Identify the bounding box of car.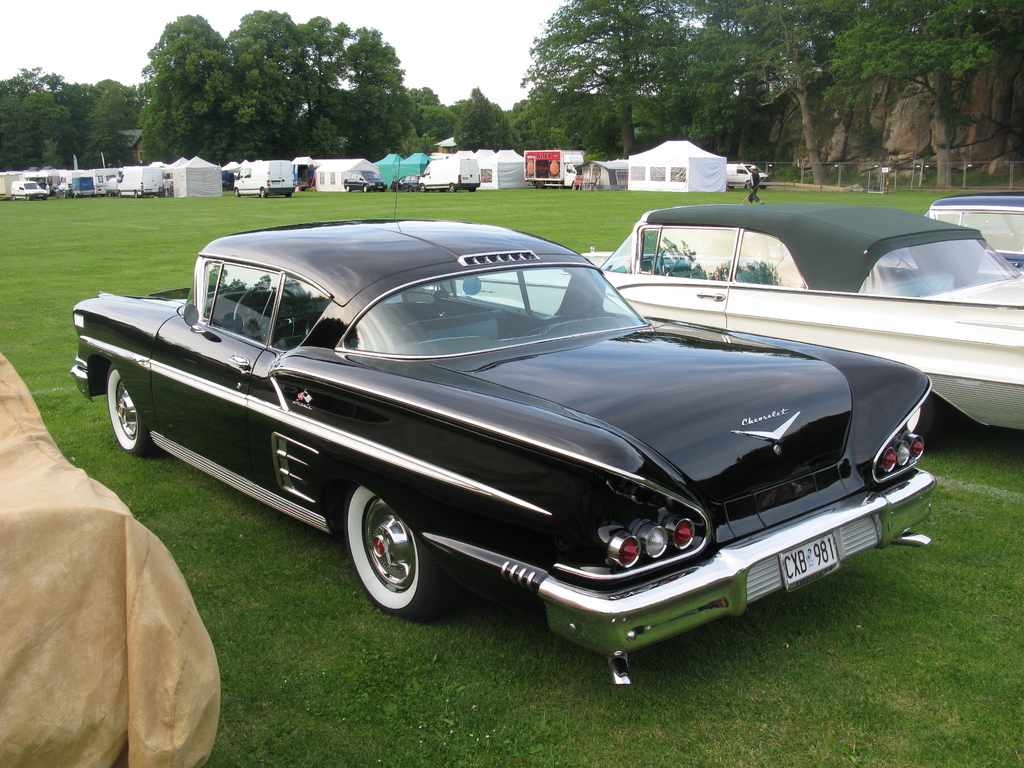
(x1=84, y1=232, x2=929, y2=667).
